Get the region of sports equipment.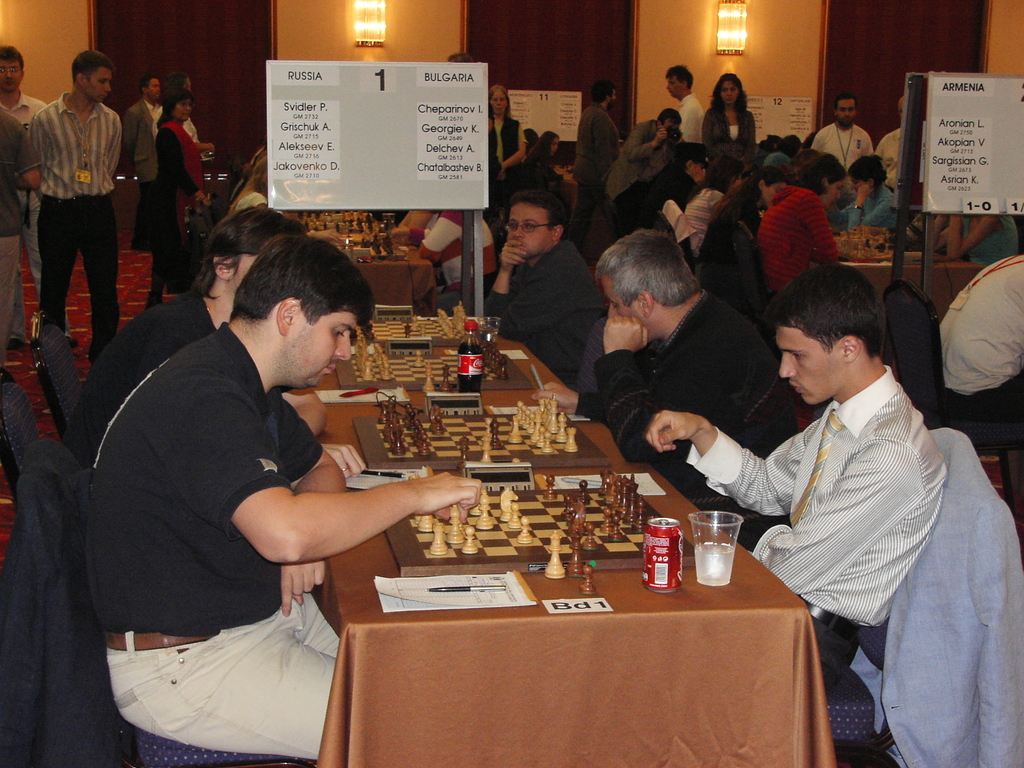
select_region(838, 238, 890, 267).
